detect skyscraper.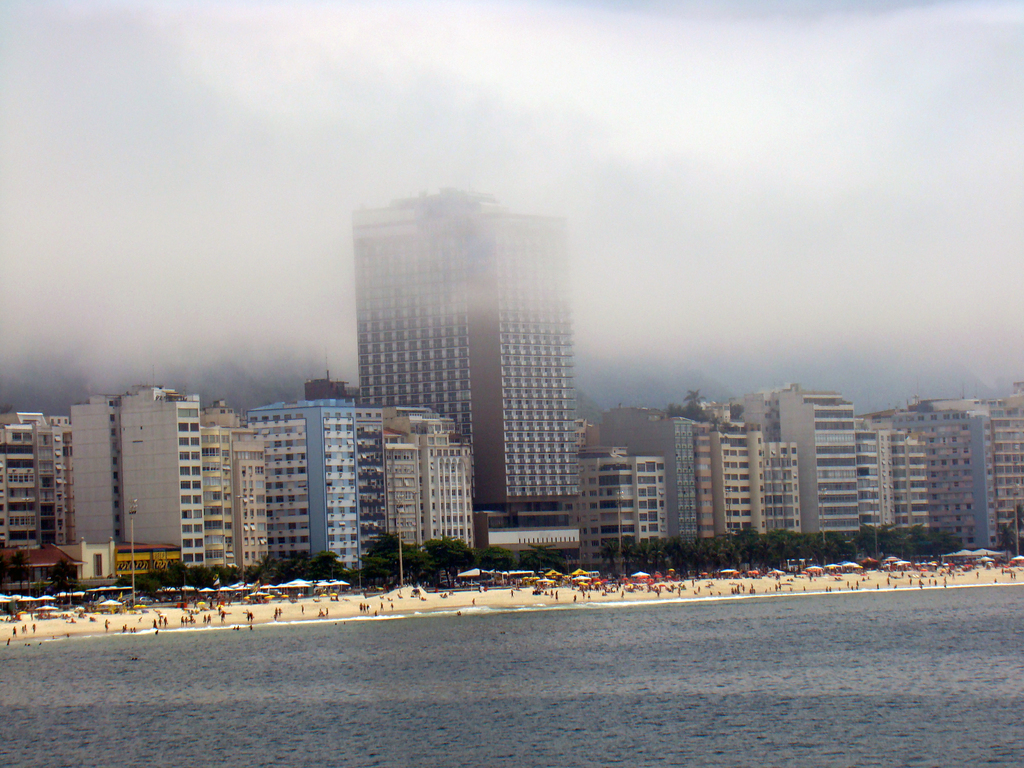
Detected at [left=604, top=406, right=710, bottom=559].
